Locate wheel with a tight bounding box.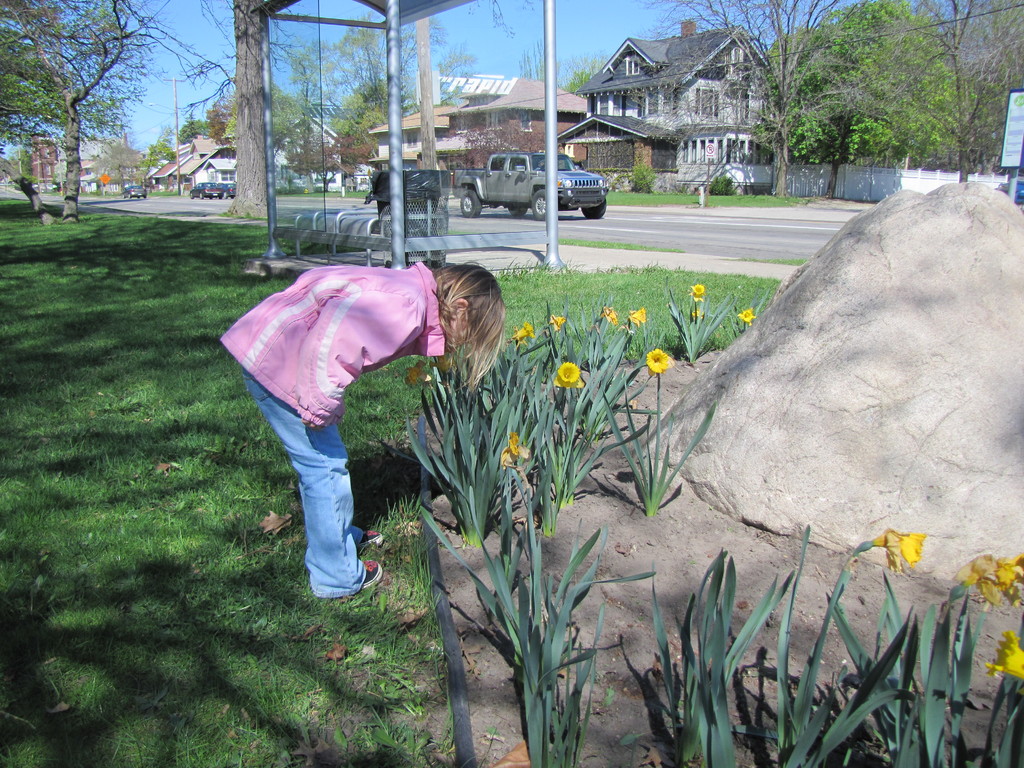
[x1=209, y1=196, x2=213, y2=198].
